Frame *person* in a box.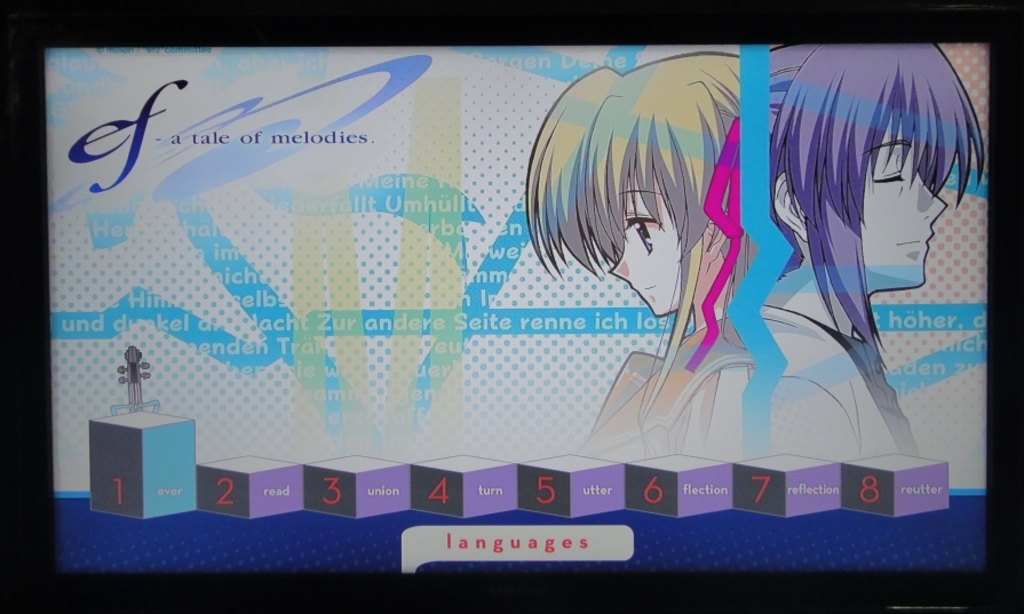
box(526, 50, 755, 460).
